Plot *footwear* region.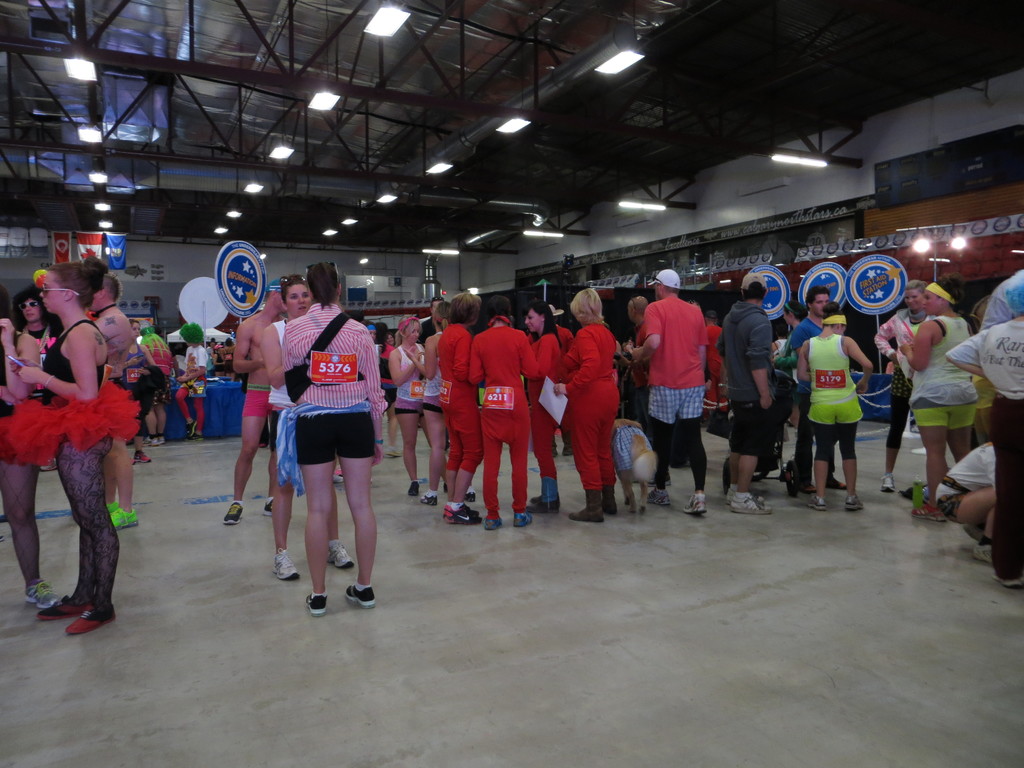
Plotted at 148,435,165,449.
